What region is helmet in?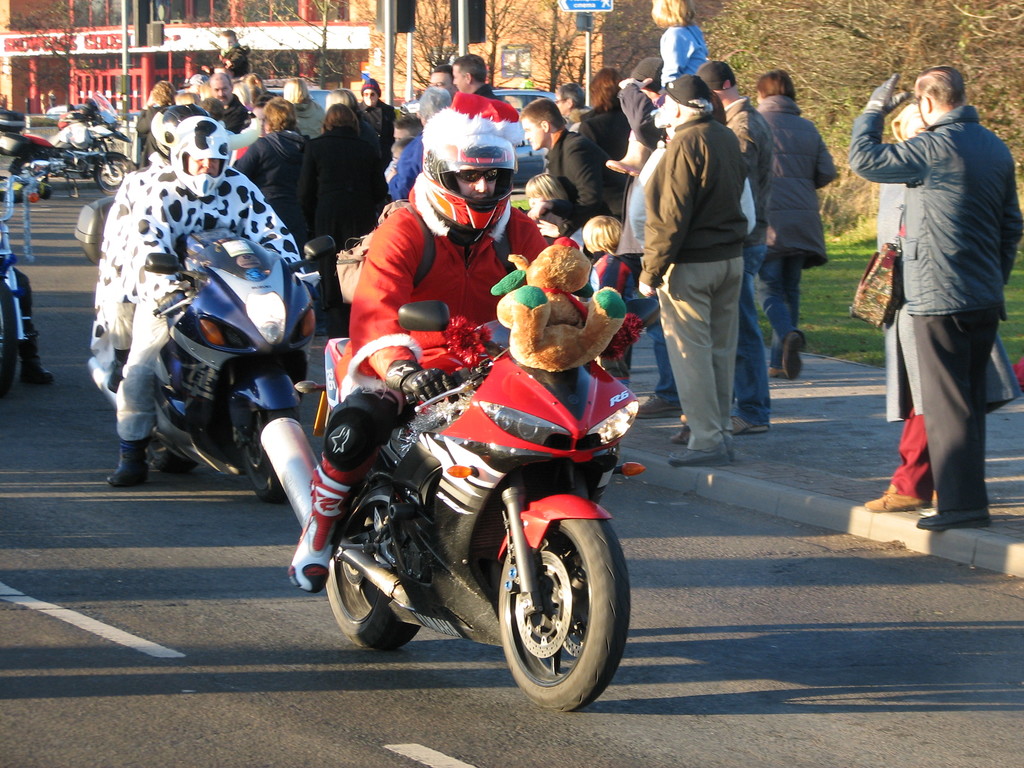
select_region(163, 116, 234, 197).
